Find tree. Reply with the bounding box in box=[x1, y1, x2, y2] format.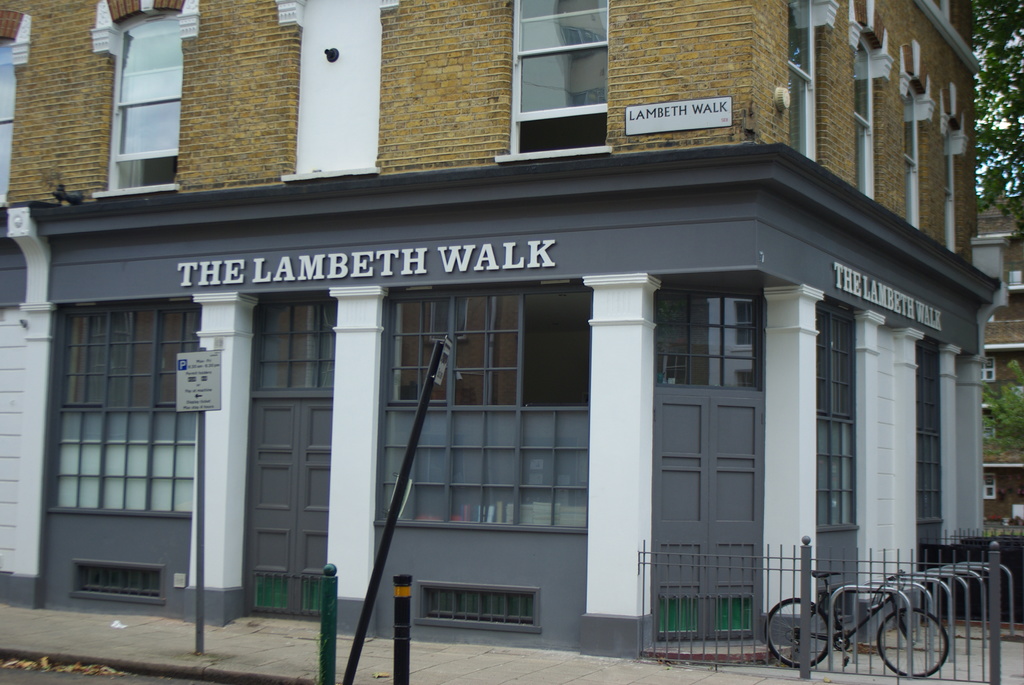
box=[973, 0, 1023, 203].
